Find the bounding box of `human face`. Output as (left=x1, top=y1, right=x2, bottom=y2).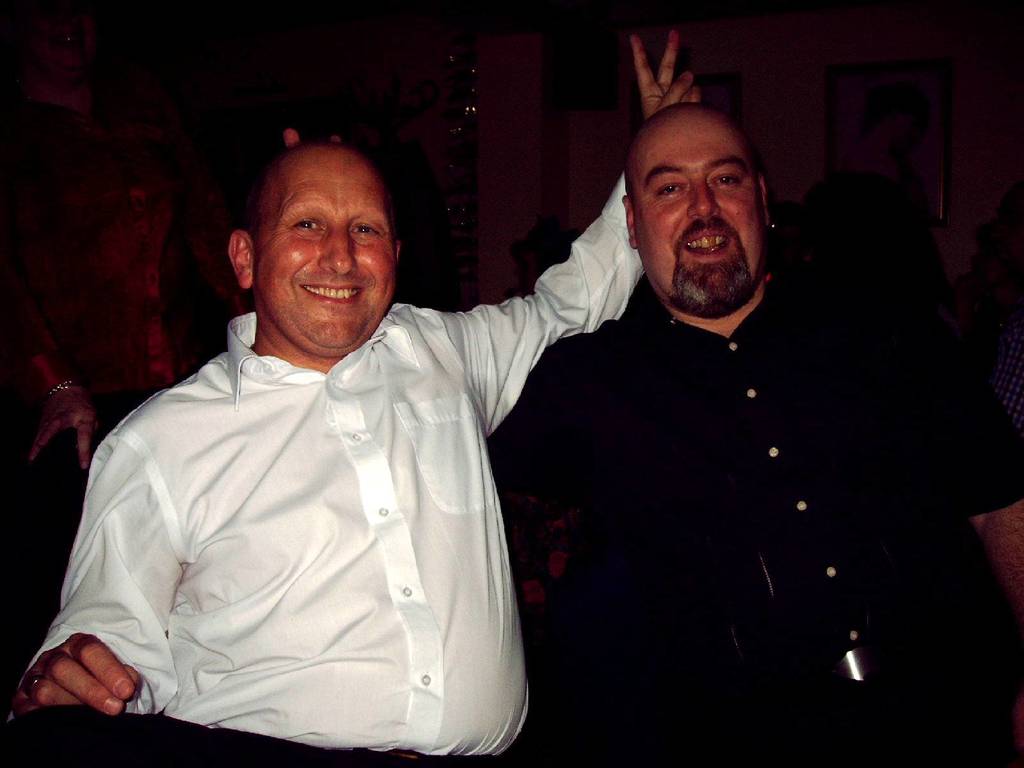
(left=632, top=109, right=773, bottom=320).
